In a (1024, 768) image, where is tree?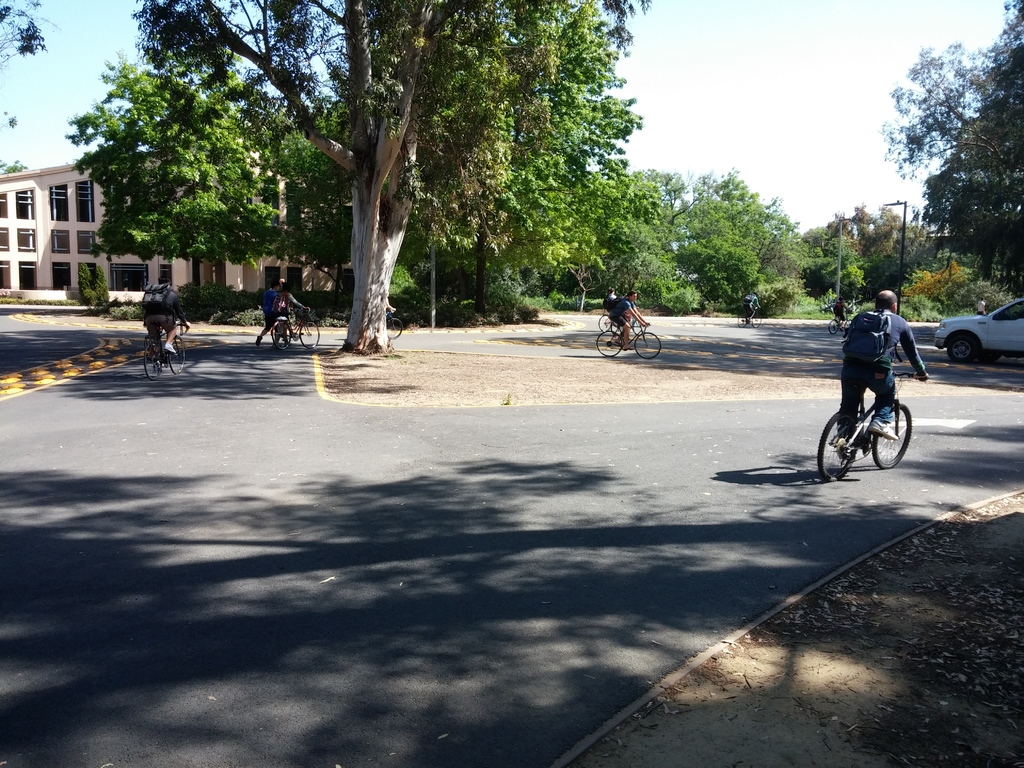
x1=772, y1=225, x2=833, y2=311.
